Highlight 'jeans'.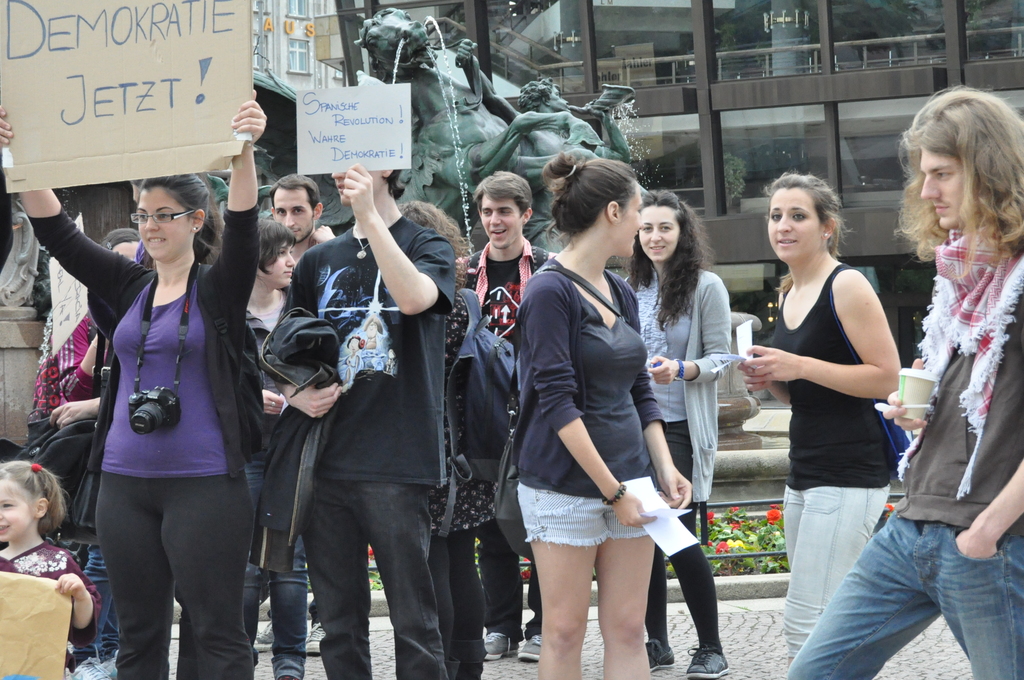
Highlighted region: bbox=[304, 480, 447, 679].
